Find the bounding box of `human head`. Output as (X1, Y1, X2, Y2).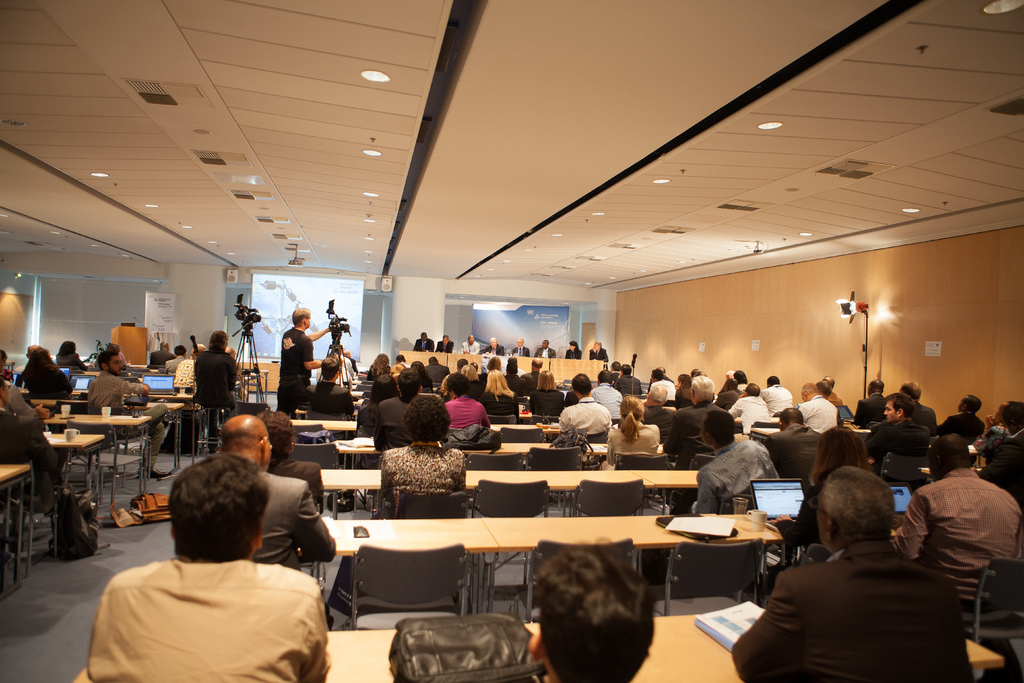
(426, 354, 439, 365).
